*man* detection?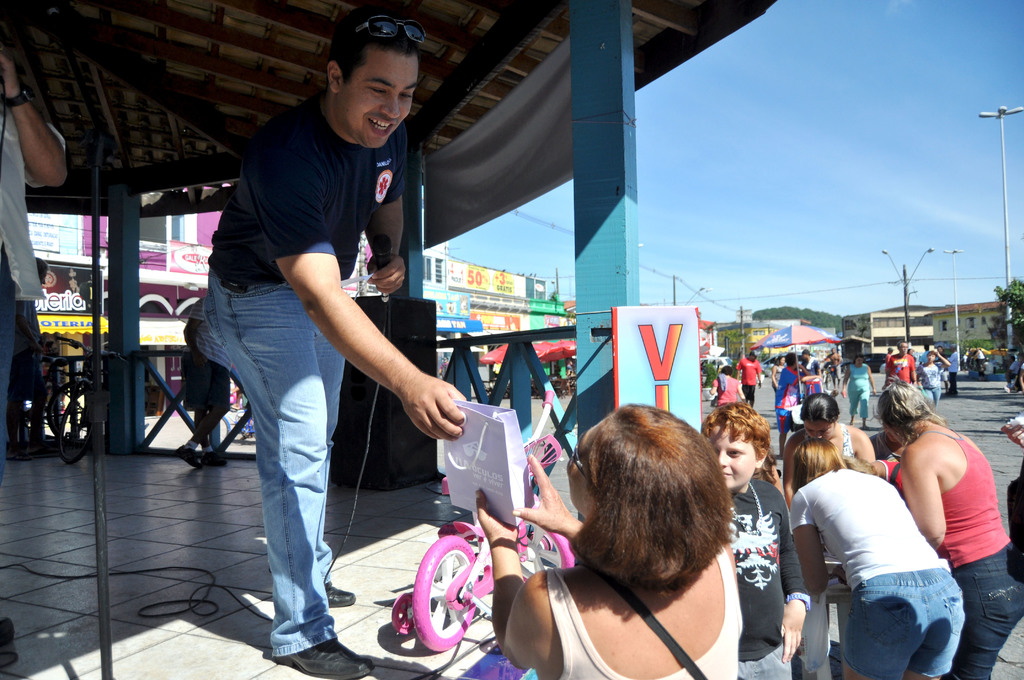
box(9, 259, 60, 453)
